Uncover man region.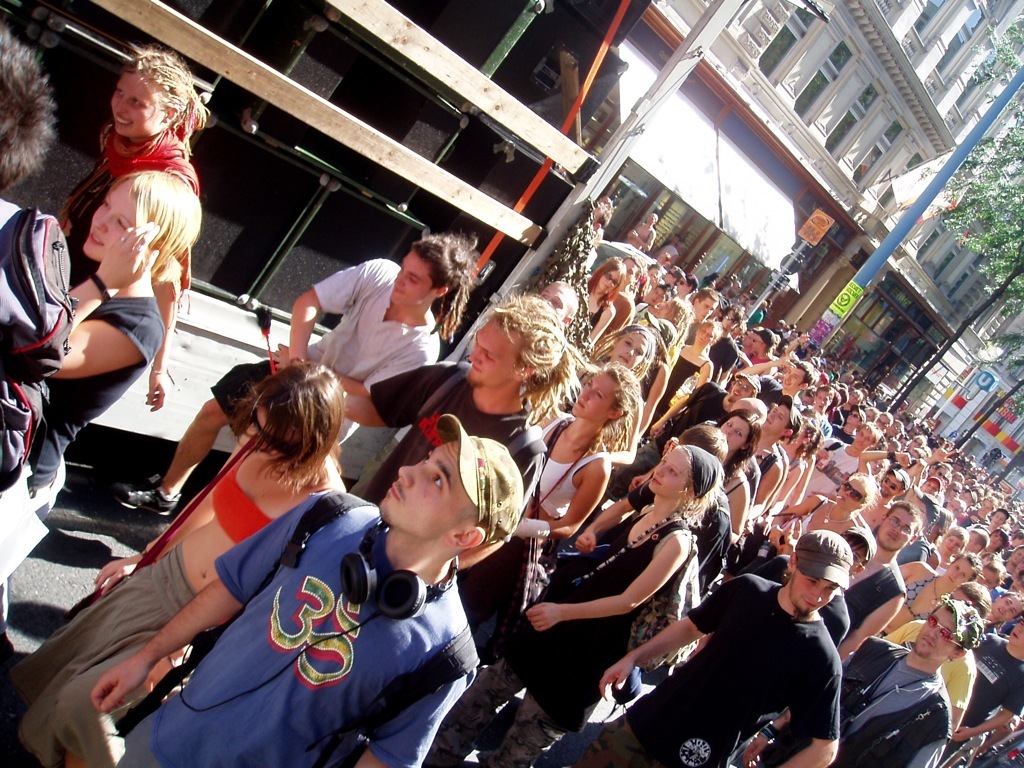
Uncovered: (88,407,524,767).
